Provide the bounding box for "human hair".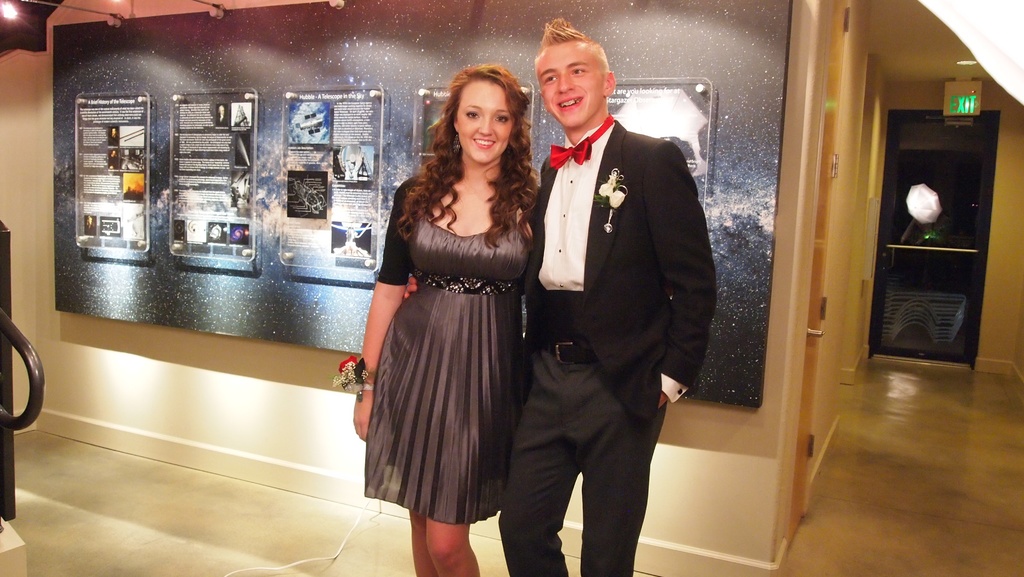
(539, 15, 593, 52).
